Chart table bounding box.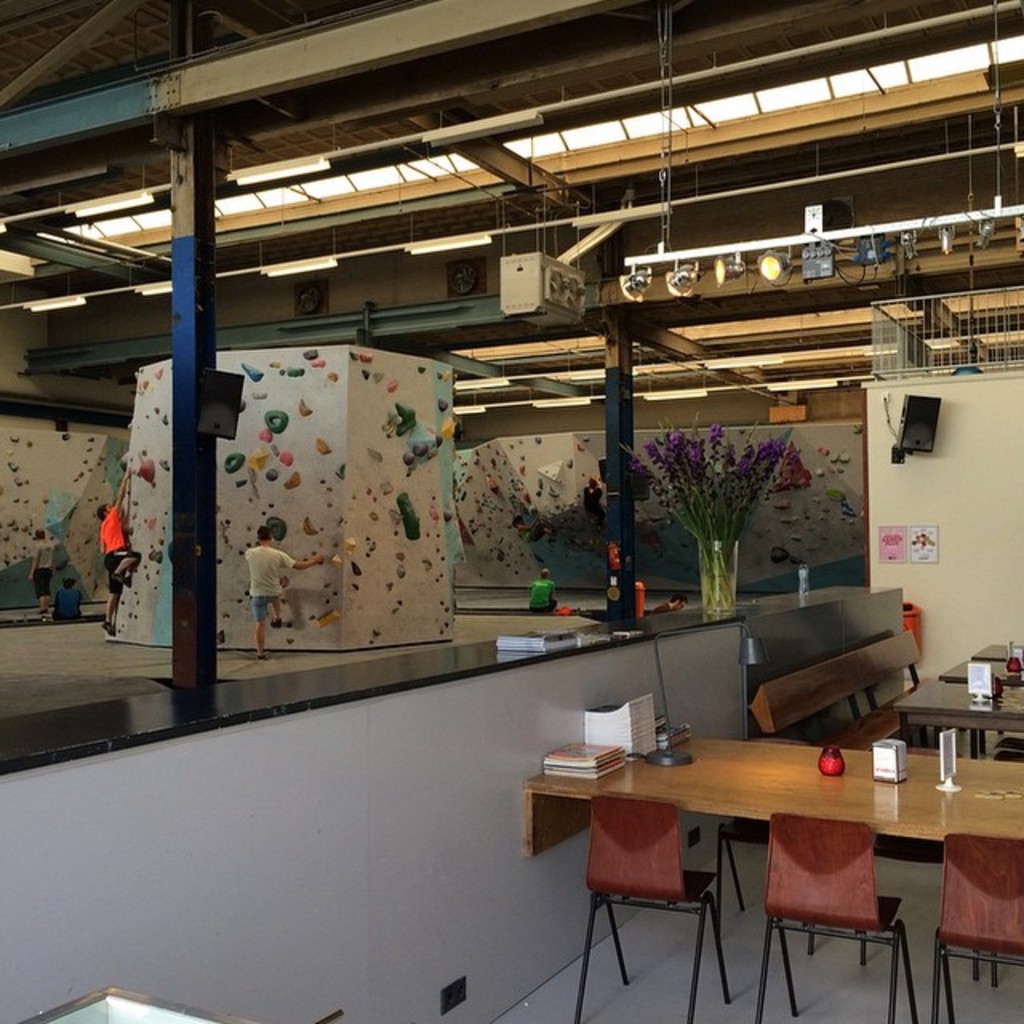
Charted: {"x1": 979, "y1": 643, "x2": 1022, "y2": 659}.
